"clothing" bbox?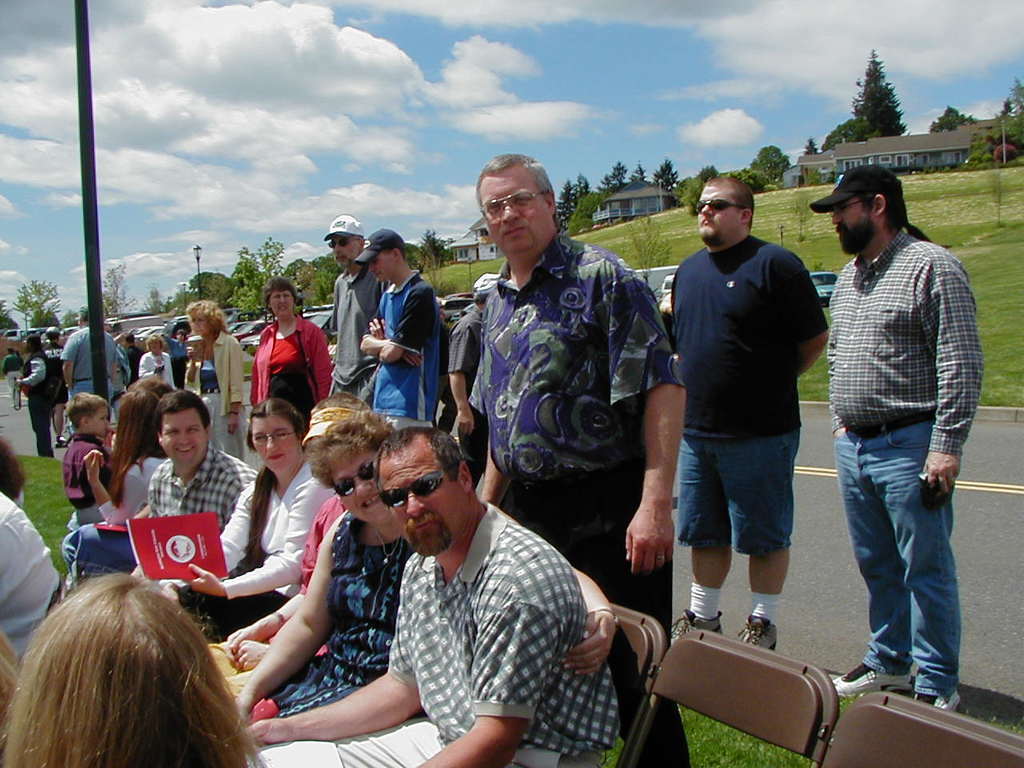
<region>16, 352, 49, 458</region>
